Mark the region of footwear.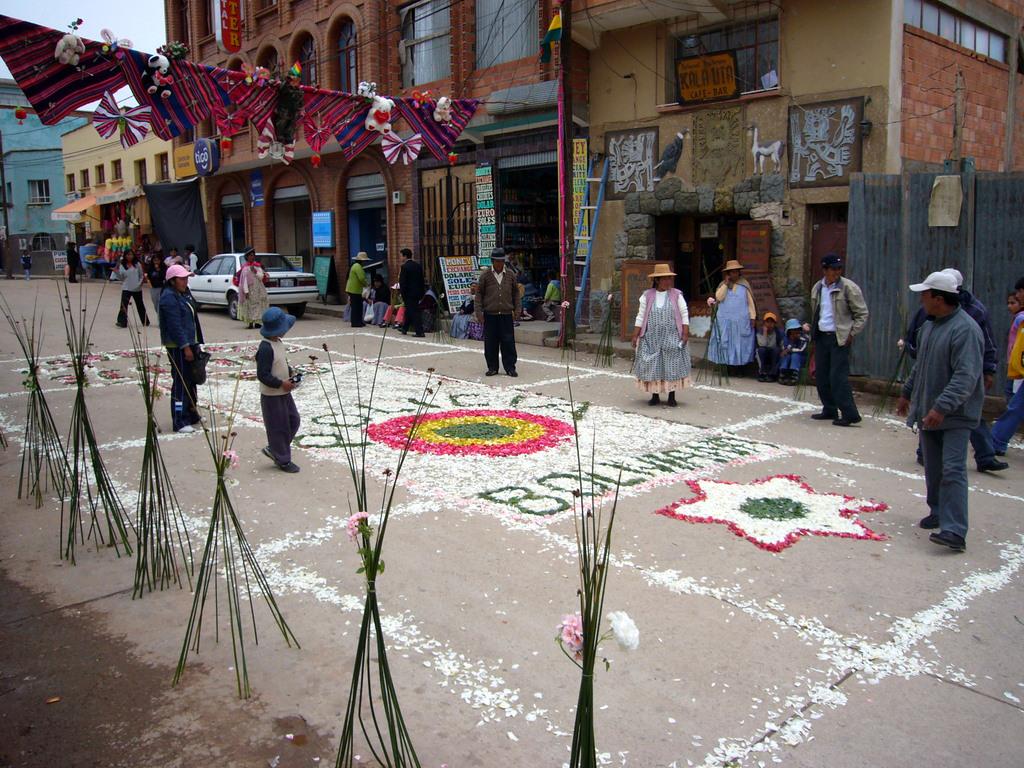
Region: Rect(145, 313, 151, 323).
